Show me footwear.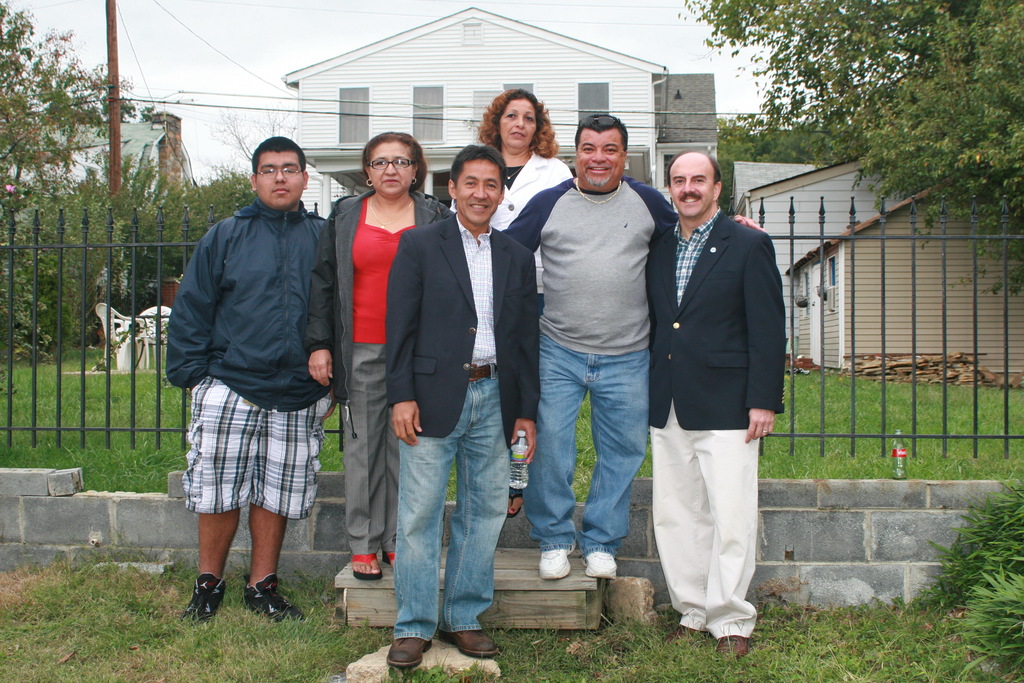
footwear is here: <region>378, 548, 396, 567</region>.
